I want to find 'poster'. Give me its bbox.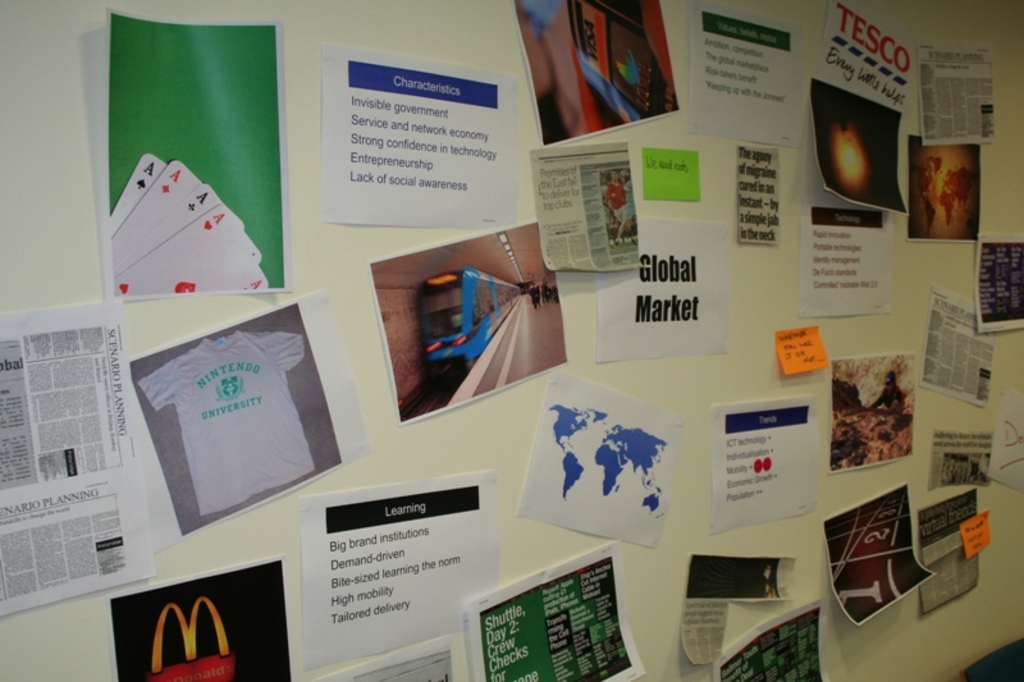
bbox=(689, 599, 838, 681).
